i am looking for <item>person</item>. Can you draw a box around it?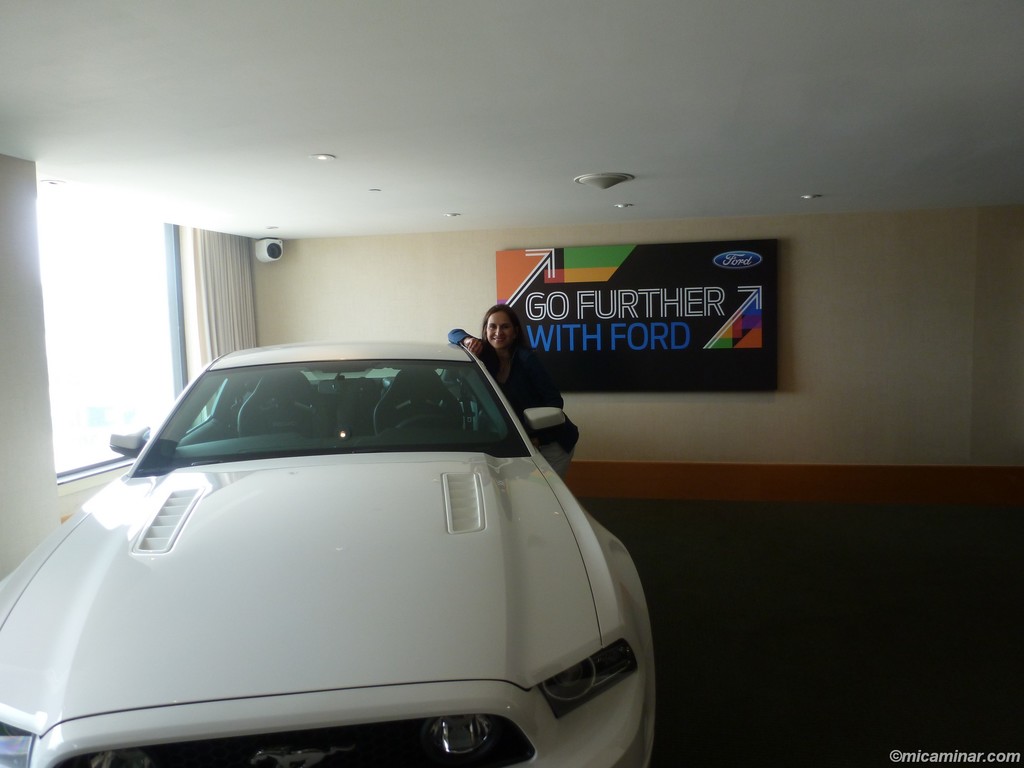
Sure, the bounding box is 442/305/576/457.
